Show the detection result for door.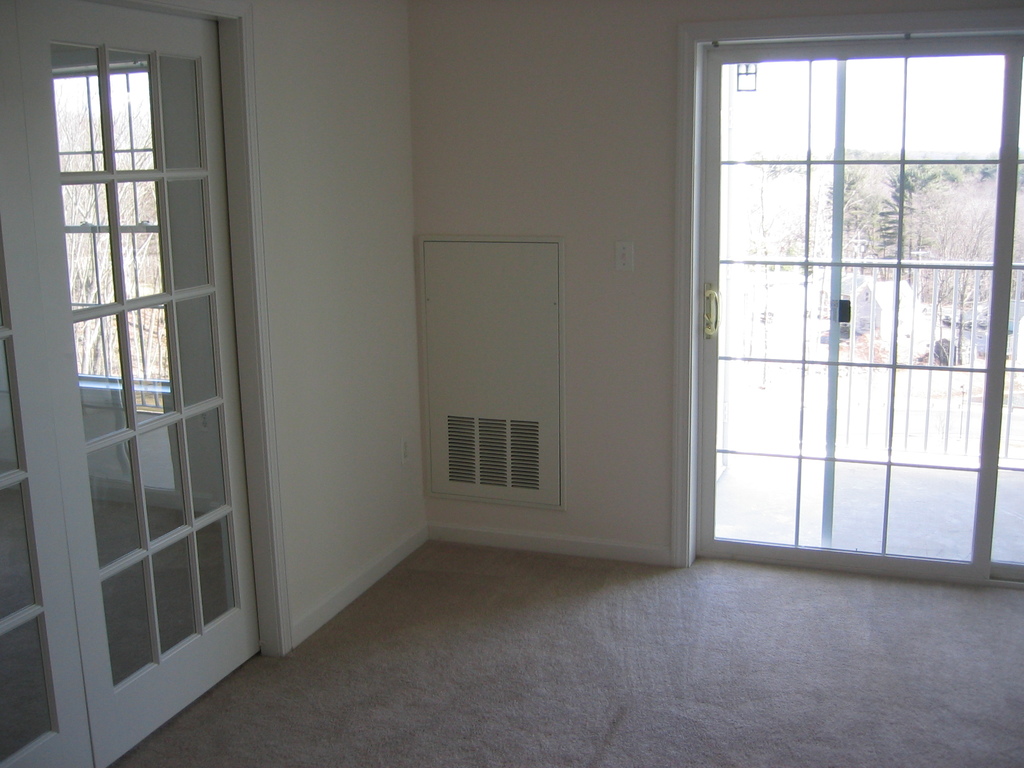
(0,0,263,767).
